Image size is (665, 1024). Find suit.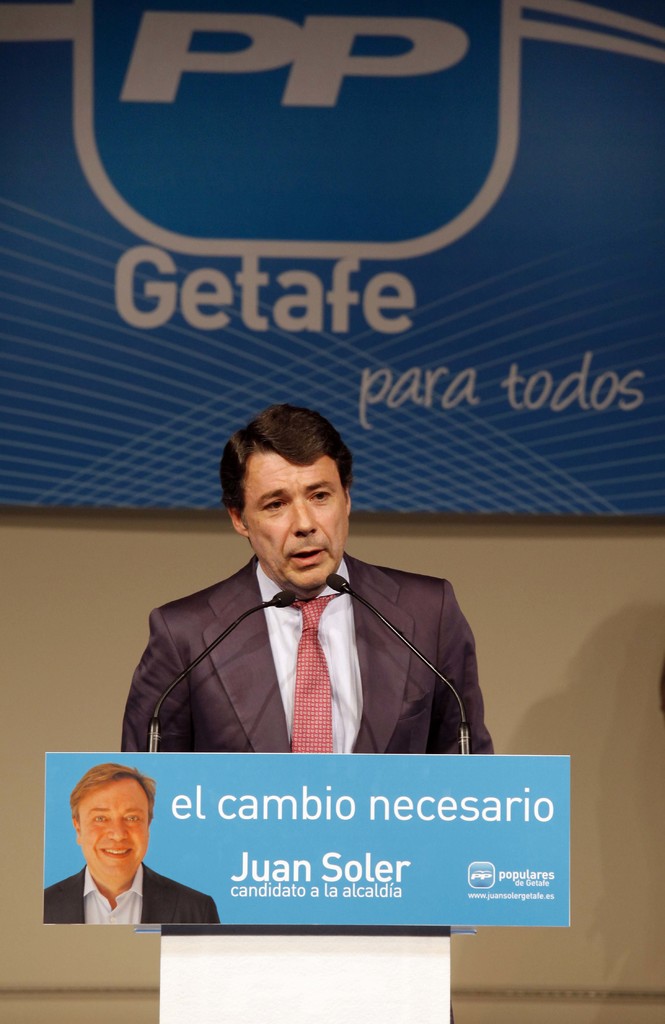
[left=45, top=862, right=219, bottom=924].
